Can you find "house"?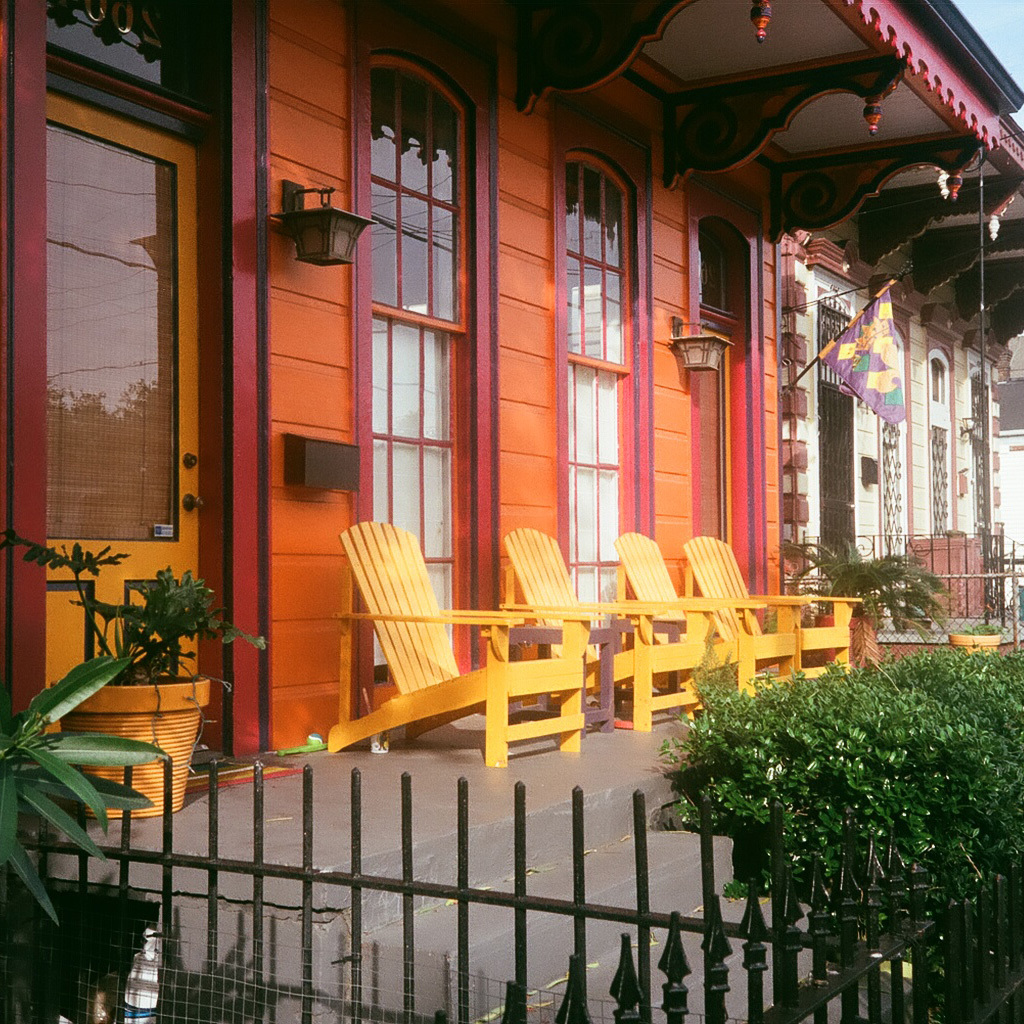
Yes, bounding box: x1=0, y1=0, x2=1023, y2=760.
